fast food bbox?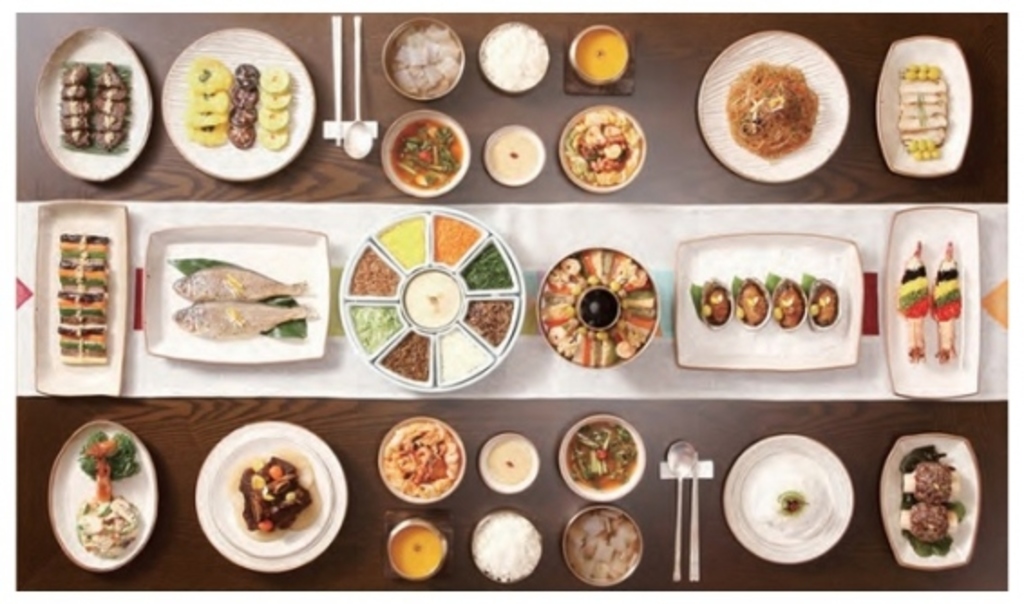
box=[897, 447, 959, 564]
